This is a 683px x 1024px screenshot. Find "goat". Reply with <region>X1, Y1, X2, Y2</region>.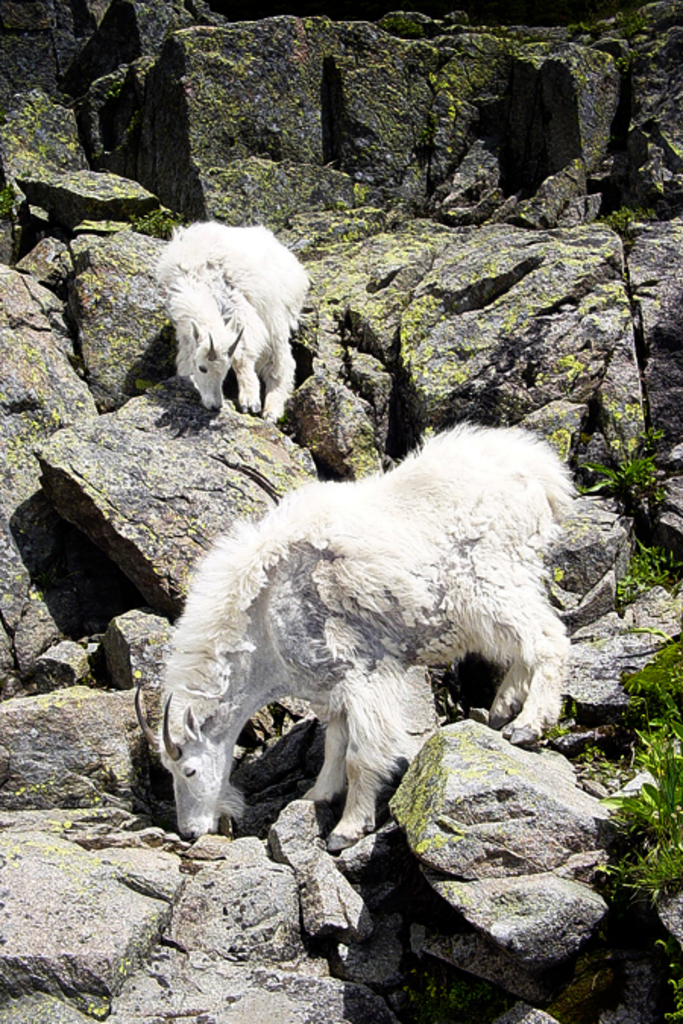
<region>147, 217, 323, 425</region>.
